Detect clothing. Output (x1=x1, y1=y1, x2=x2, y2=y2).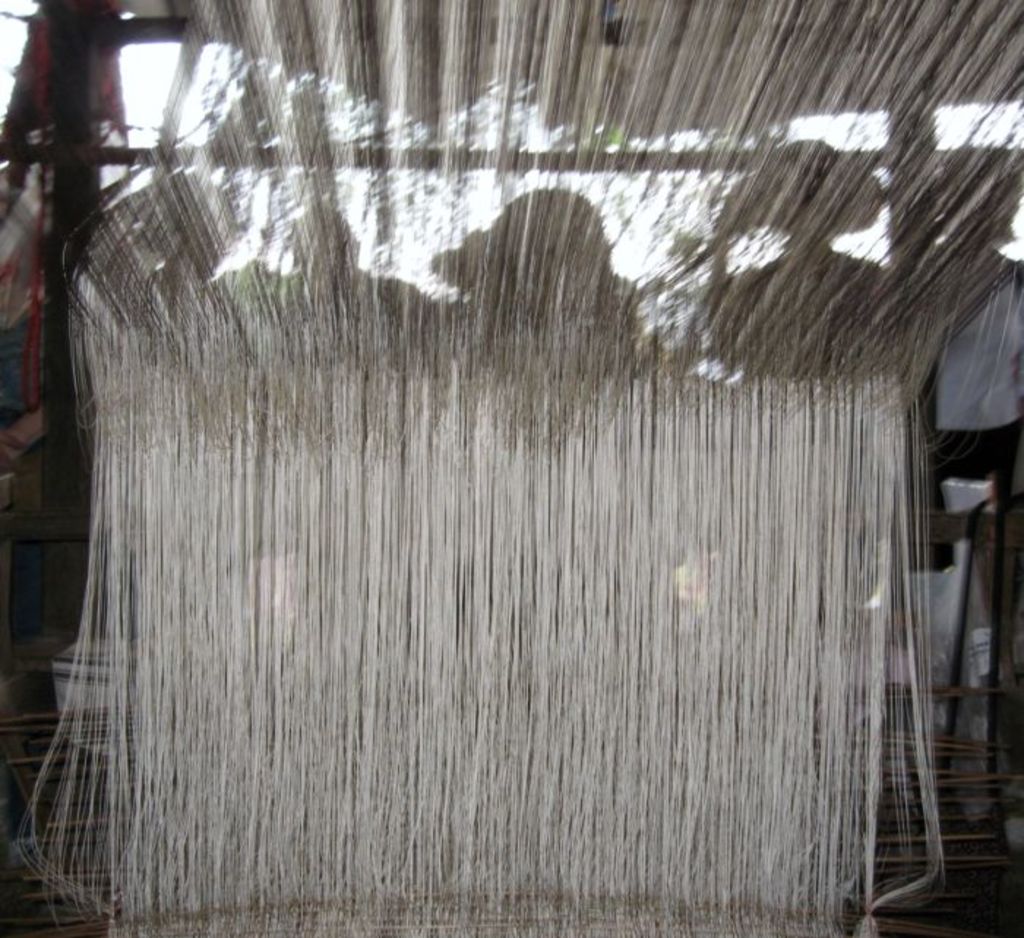
(x1=936, y1=249, x2=1023, y2=566).
